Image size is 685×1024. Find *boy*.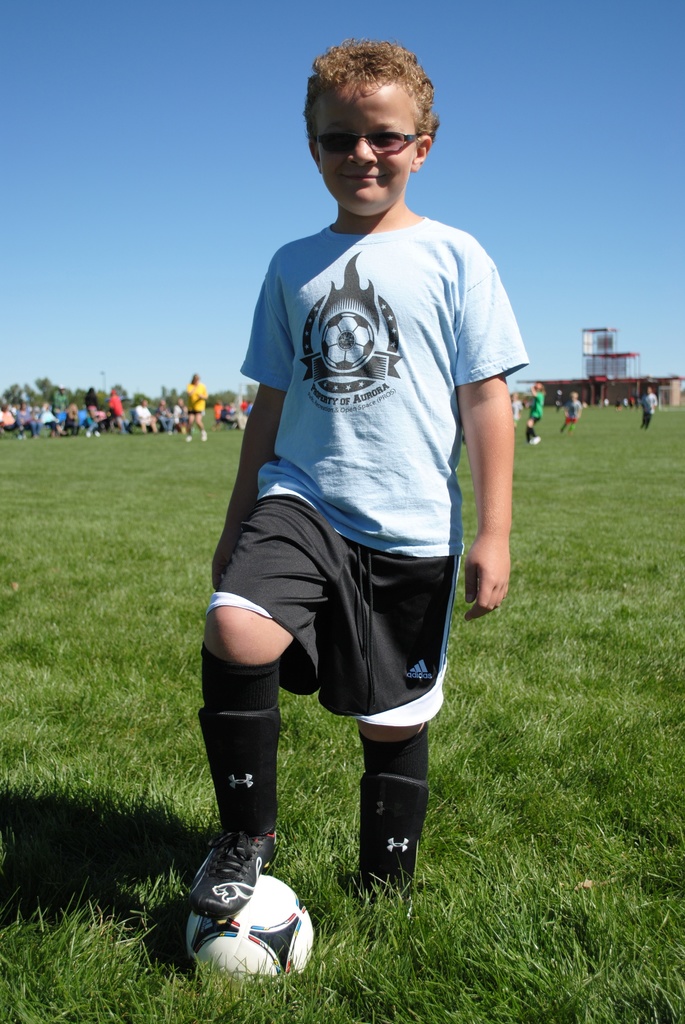
514:389:525:428.
